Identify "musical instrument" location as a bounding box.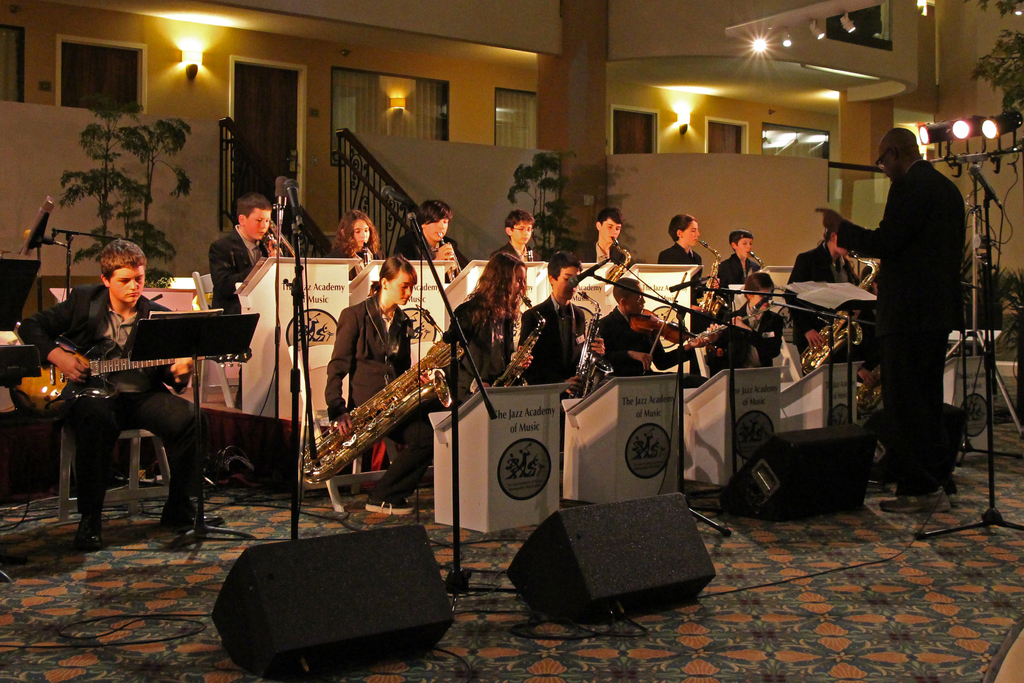
(351, 239, 377, 272).
